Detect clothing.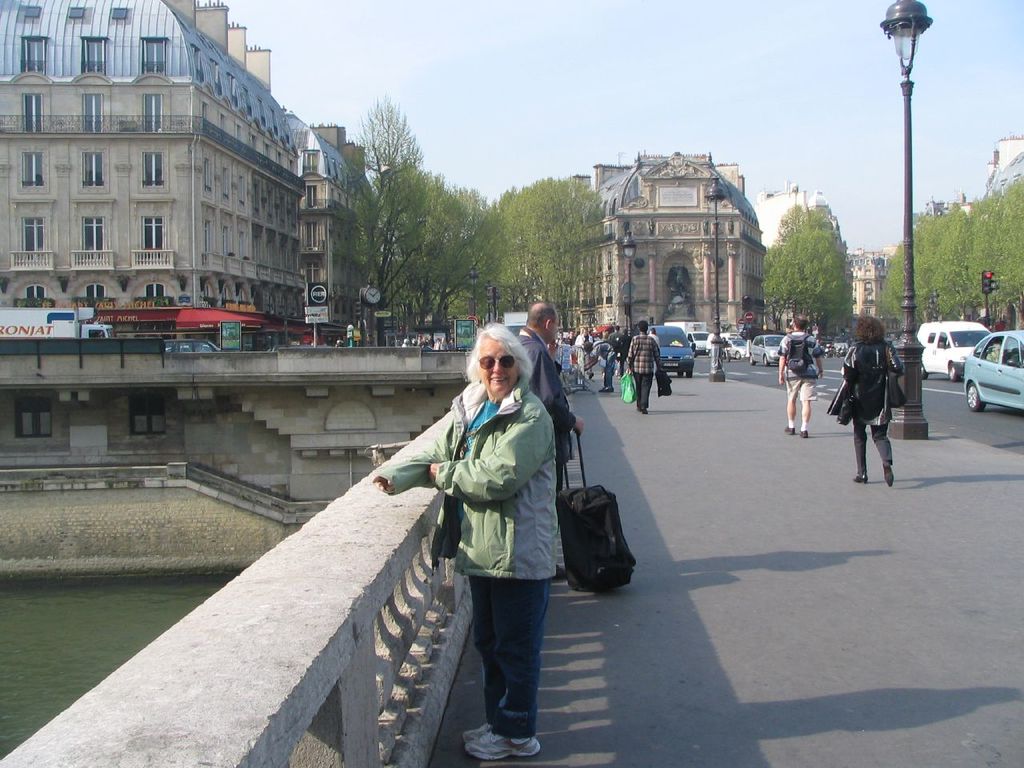
Detected at (402,330,578,704).
